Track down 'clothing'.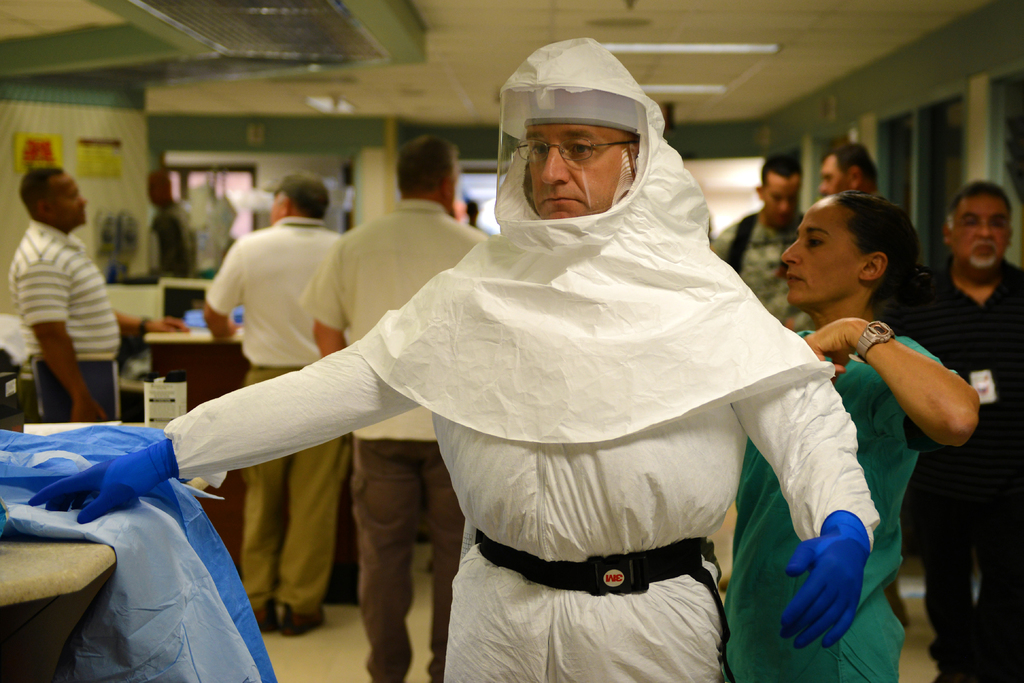
Tracked to {"left": 197, "top": 222, "right": 335, "bottom": 374}.
